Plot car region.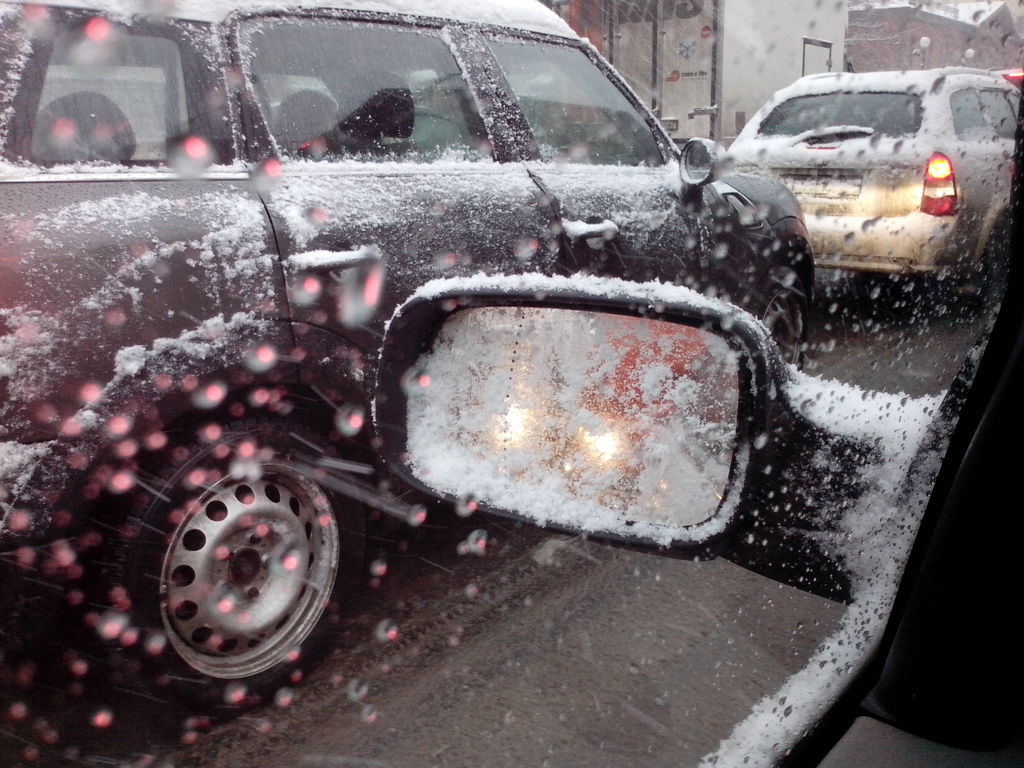
Plotted at 989,63,1023,88.
